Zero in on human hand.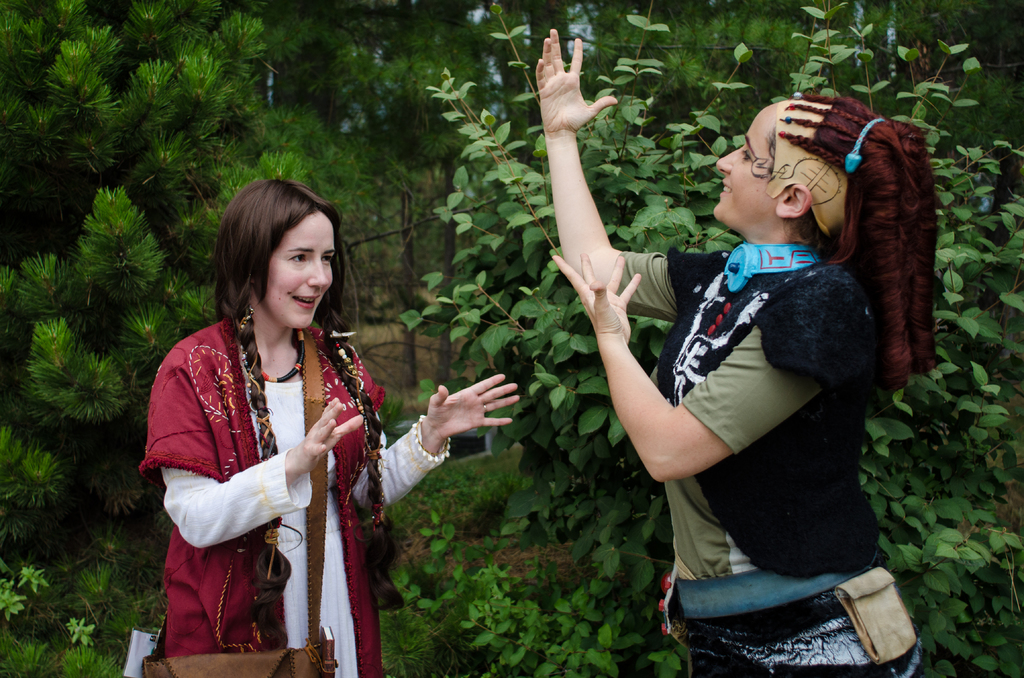
Zeroed in: rect(550, 251, 644, 342).
